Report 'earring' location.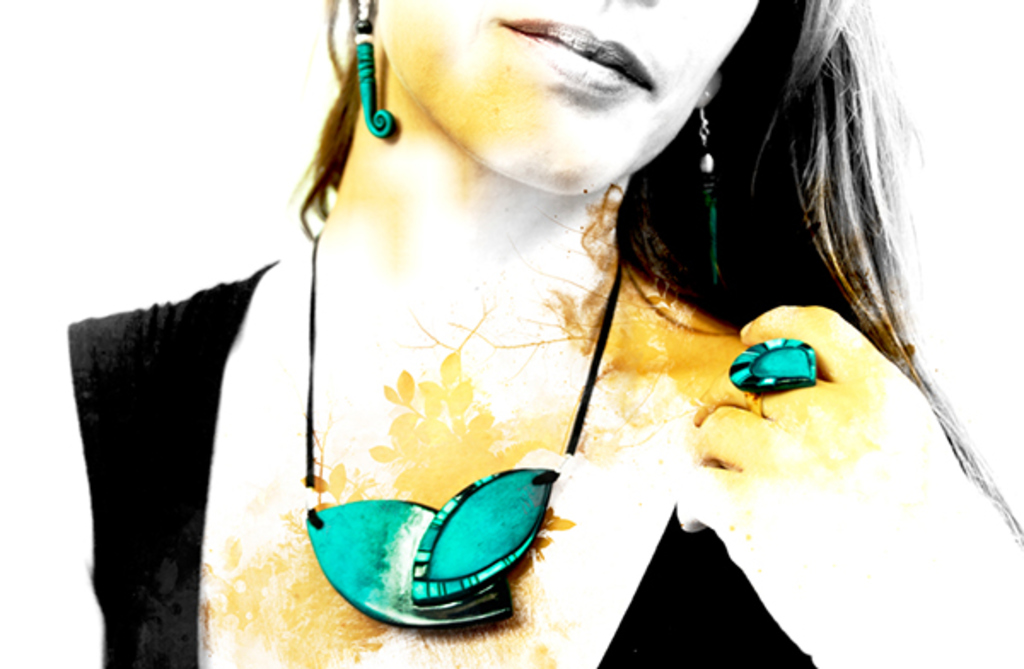
Report: l=691, t=87, r=727, b=290.
